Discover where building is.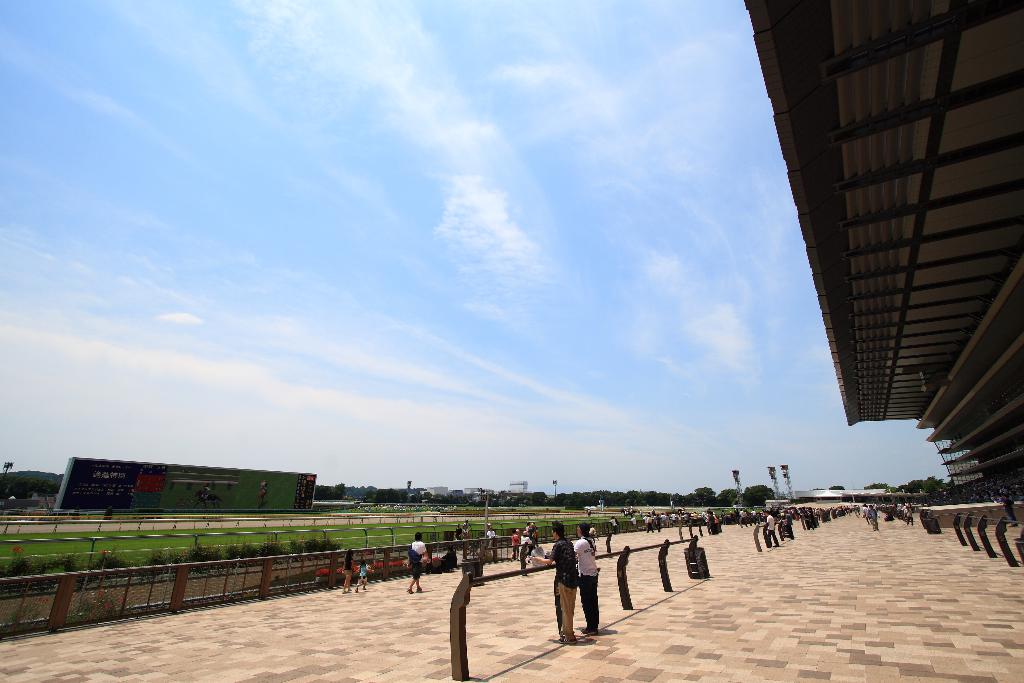
Discovered at (48, 456, 319, 512).
